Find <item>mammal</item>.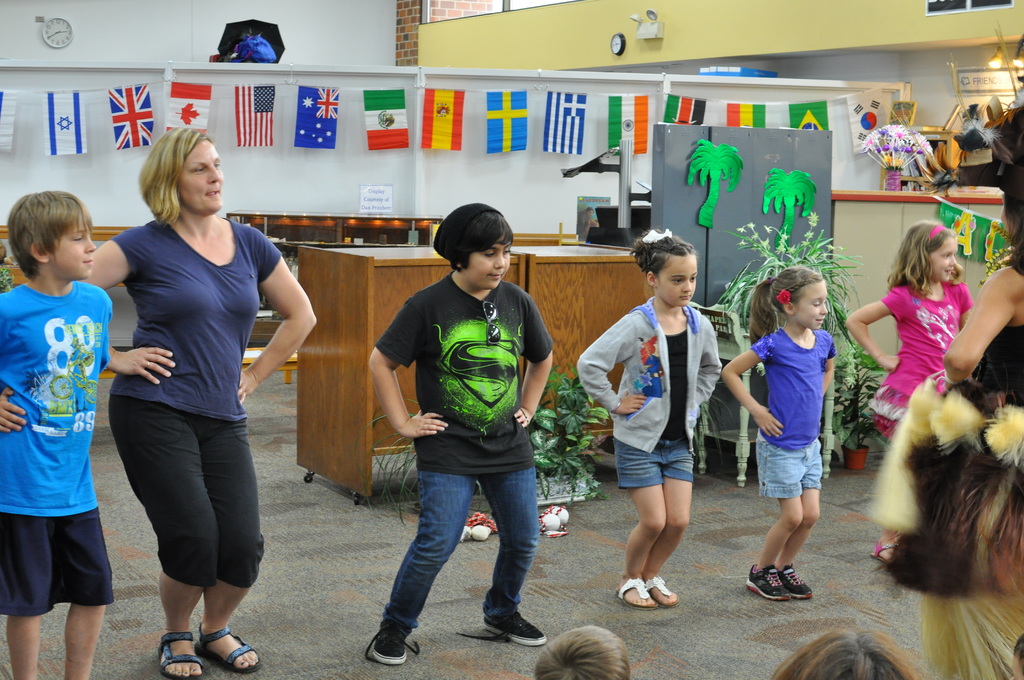
bbox(1010, 633, 1023, 679).
